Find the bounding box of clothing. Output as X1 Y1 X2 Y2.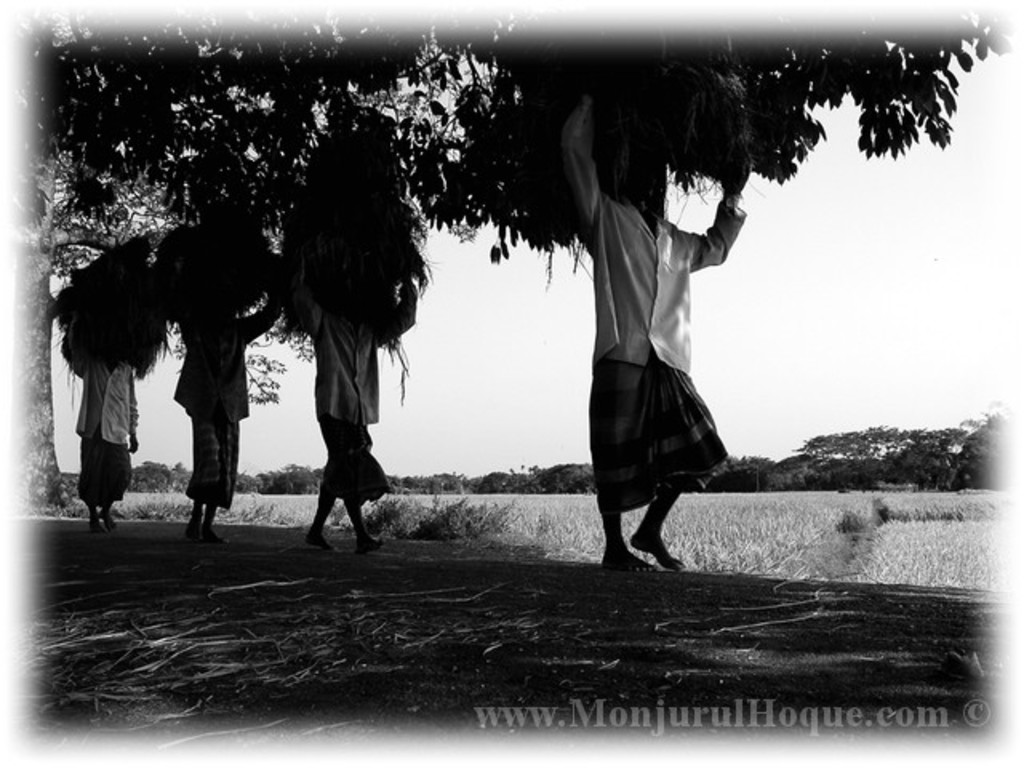
574 168 736 530.
